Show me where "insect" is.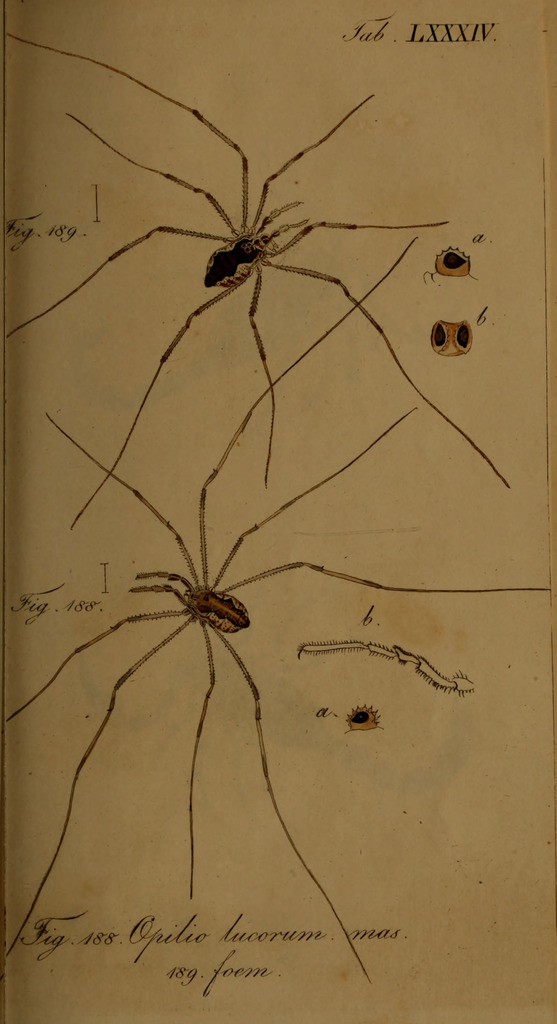
"insect" is at bbox=(0, 407, 556, 981).
